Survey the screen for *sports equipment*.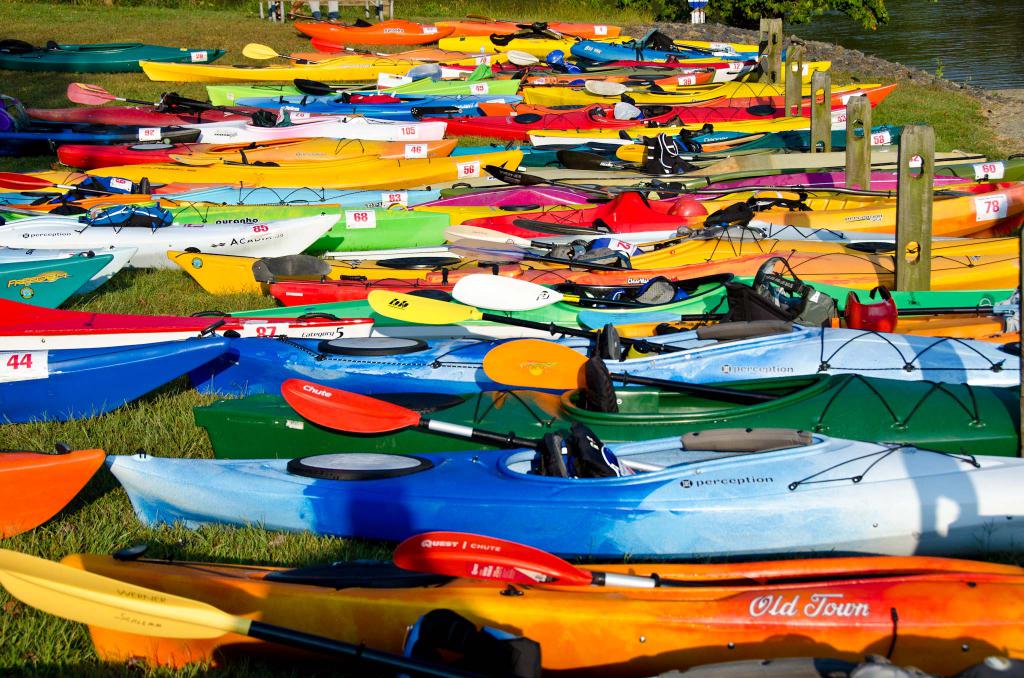
Survey found: {"x1": 467, "y1": 13, "x2": 534, "y2": 27}.
